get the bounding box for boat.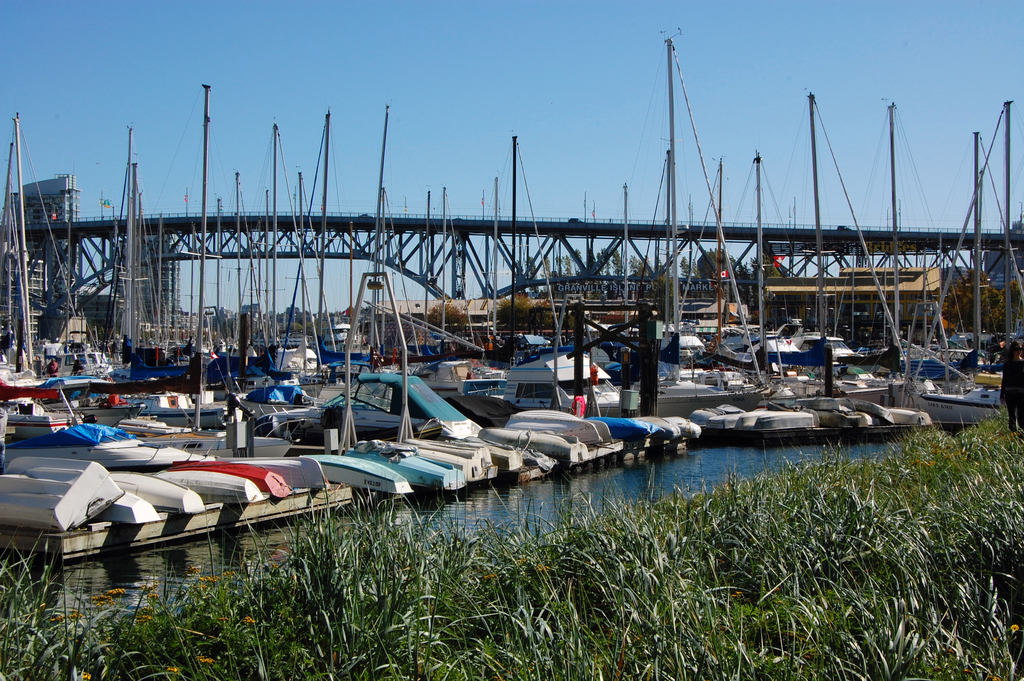
{"x1": 300, "y1": 453, "x2": 417, "y2": 493}.
